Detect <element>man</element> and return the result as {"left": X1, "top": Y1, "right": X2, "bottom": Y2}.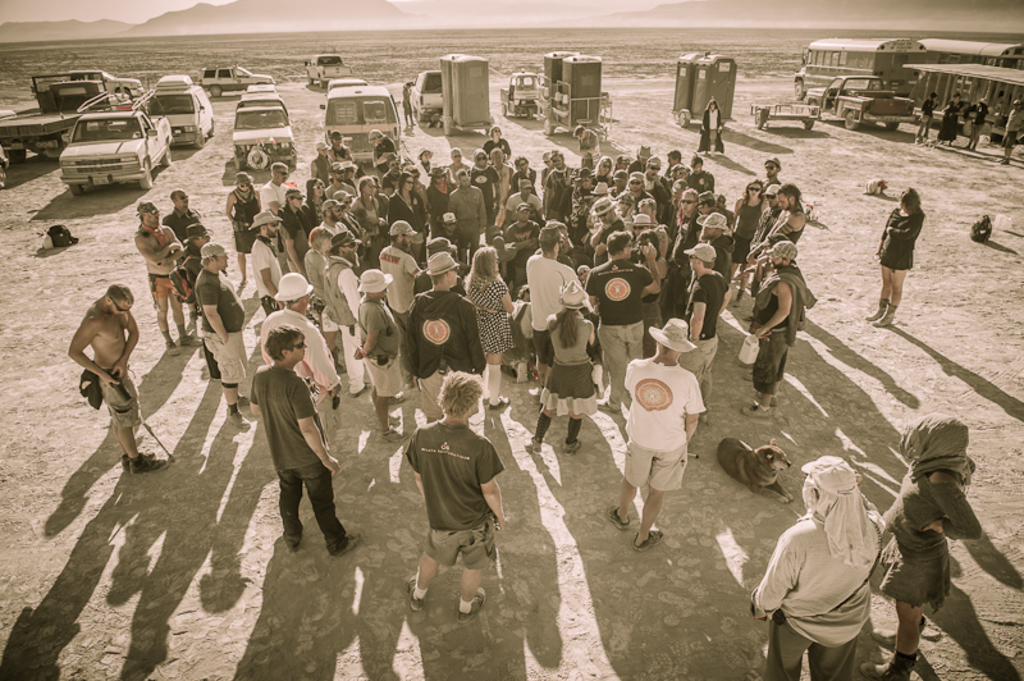
{"left": 236, "top": 330, "right": 353, "bottom": 554}.
